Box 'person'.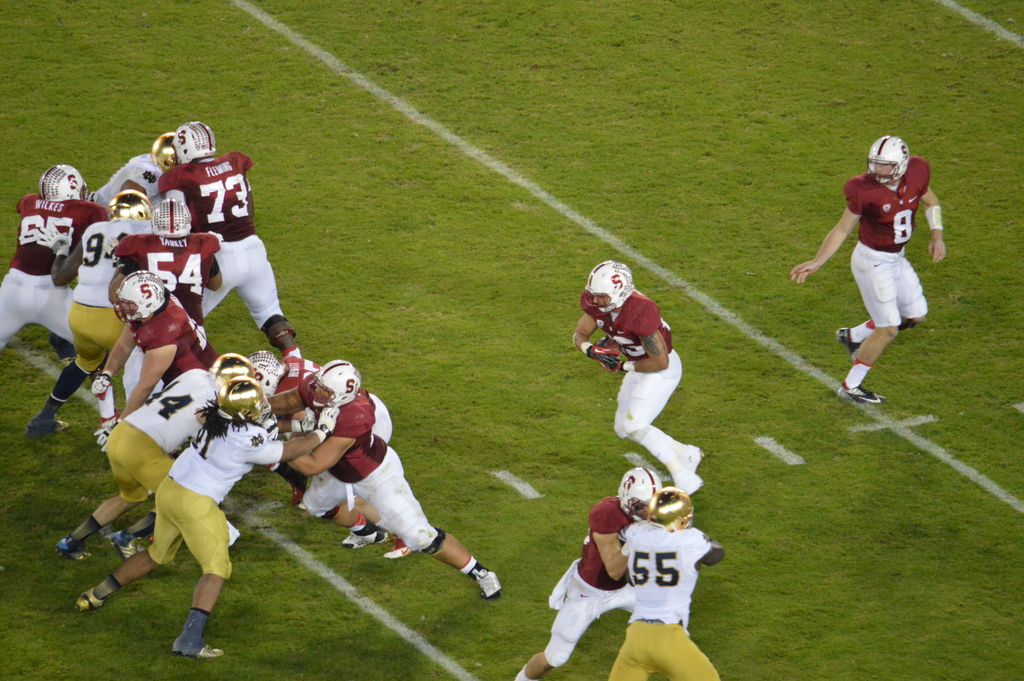
bbox=[0, 165, 122, 452].
